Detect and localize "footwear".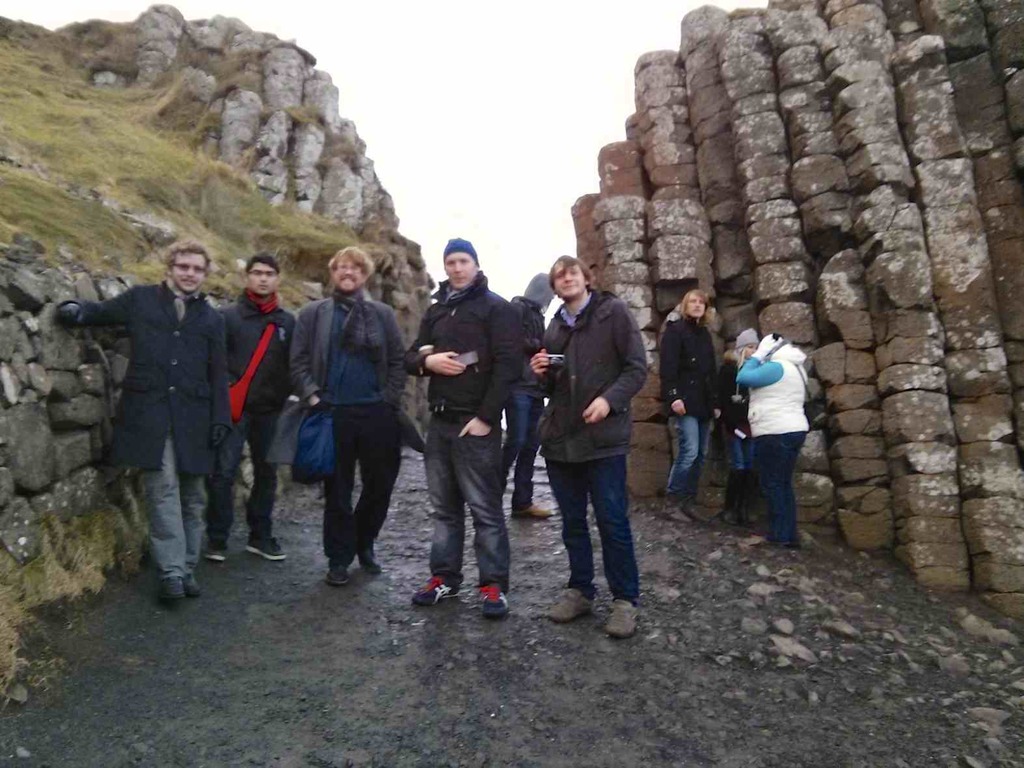
Localized at detection(410, 559, 505, 623).
